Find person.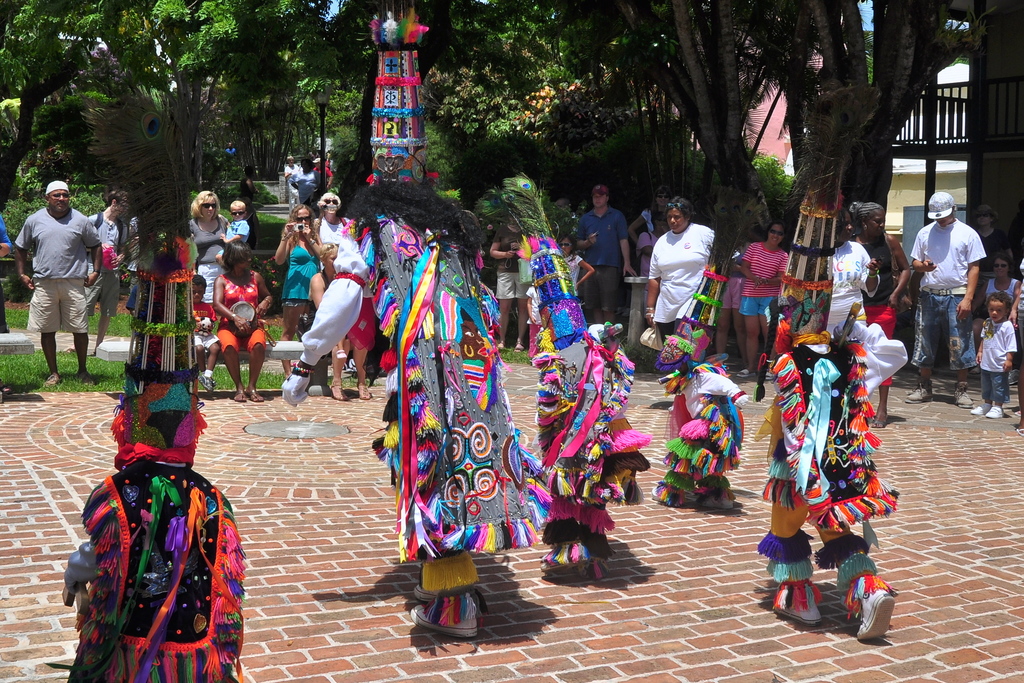
896, 190, 986, 406.
